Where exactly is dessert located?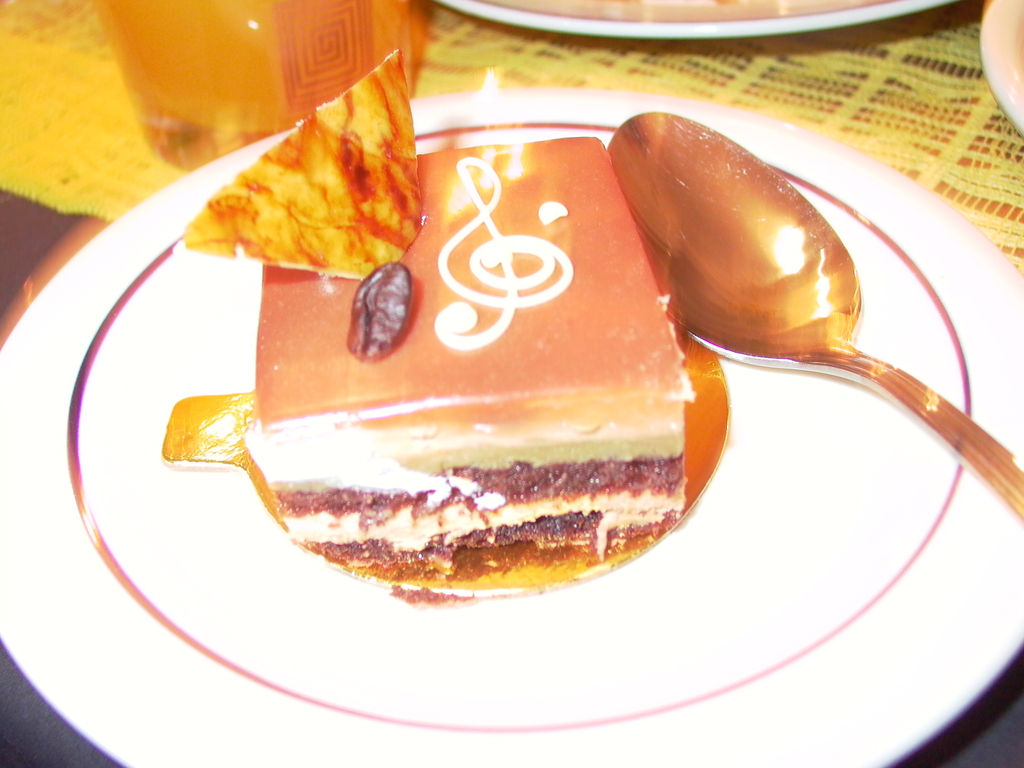
Its bounding box is [182, 44, 426, 264].
